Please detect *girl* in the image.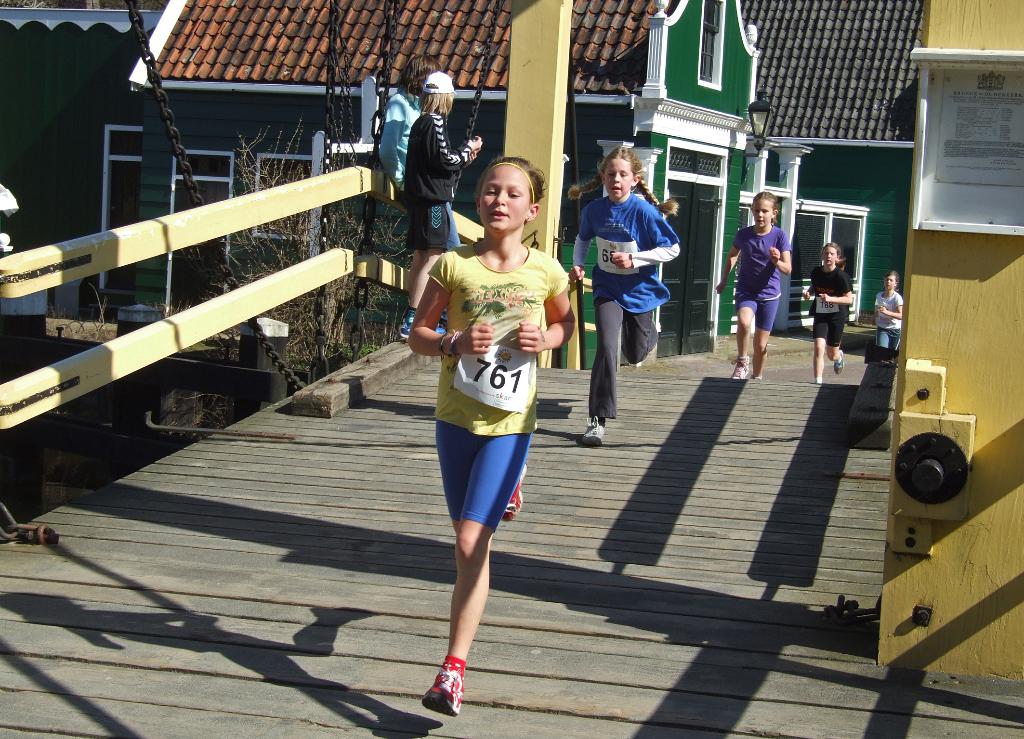
detection(879, 267, 906, 347).
